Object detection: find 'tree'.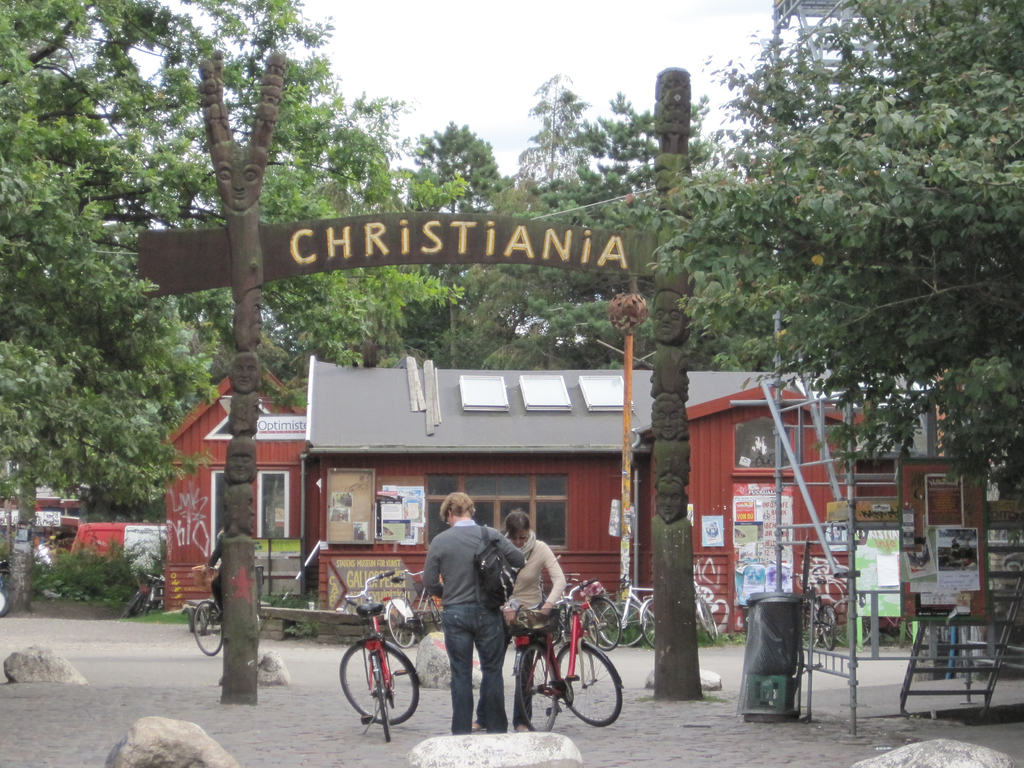
crop(588, 90, 737, 203).
